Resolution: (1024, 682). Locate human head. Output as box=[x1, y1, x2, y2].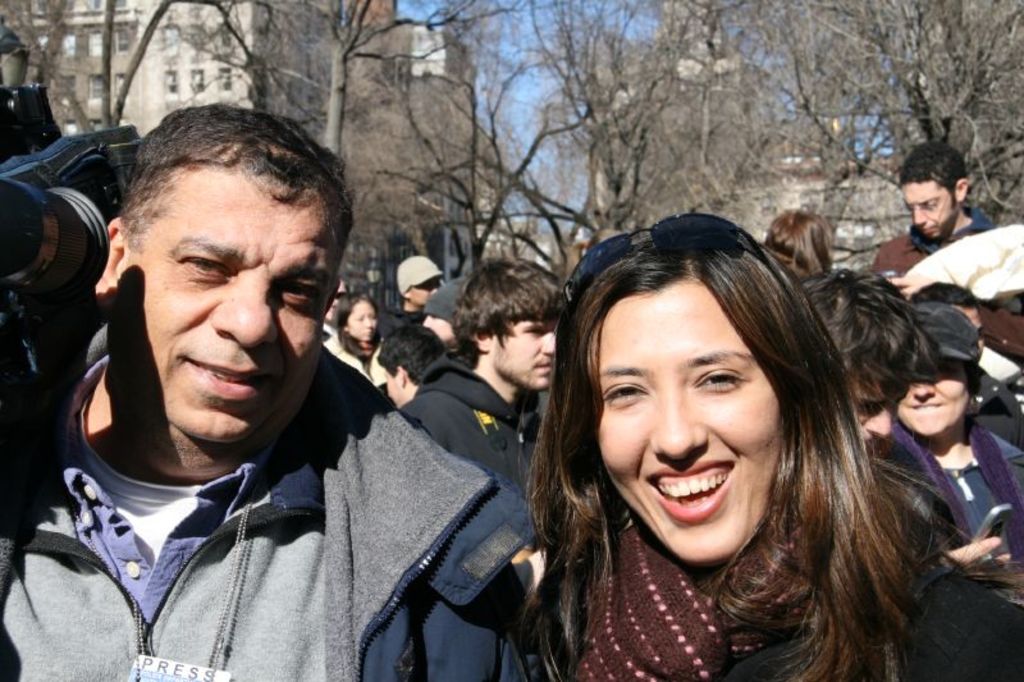
box=[897, 139, 968, 243].
